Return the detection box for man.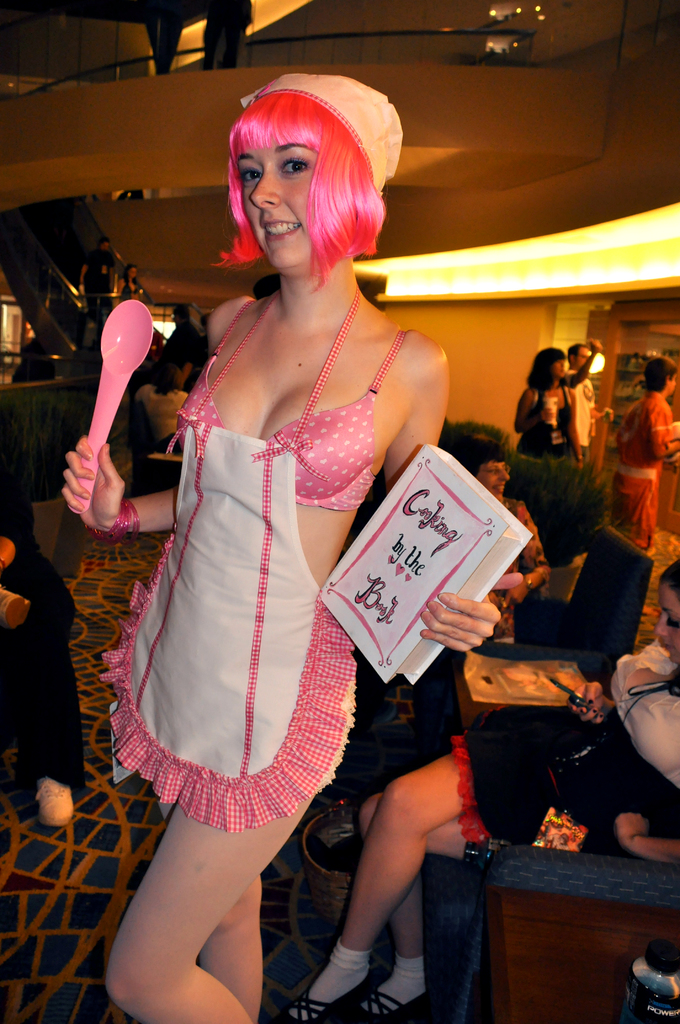
select_region(561, 339, 615, 471).
